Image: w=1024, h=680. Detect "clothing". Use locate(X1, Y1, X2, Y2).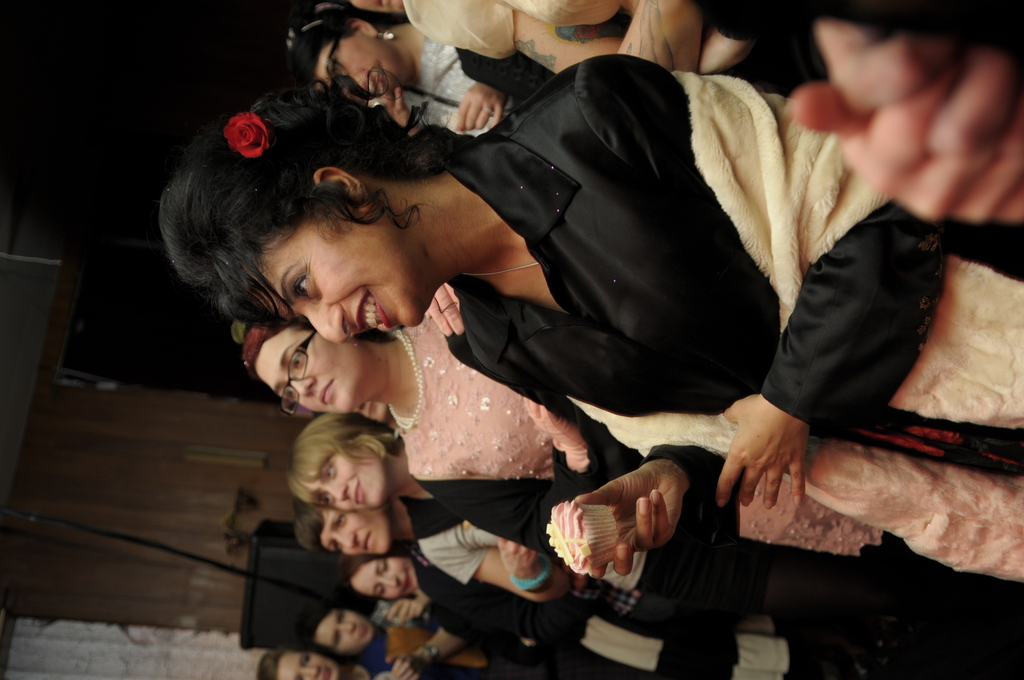
locate(478, 53, 1023, 490).
